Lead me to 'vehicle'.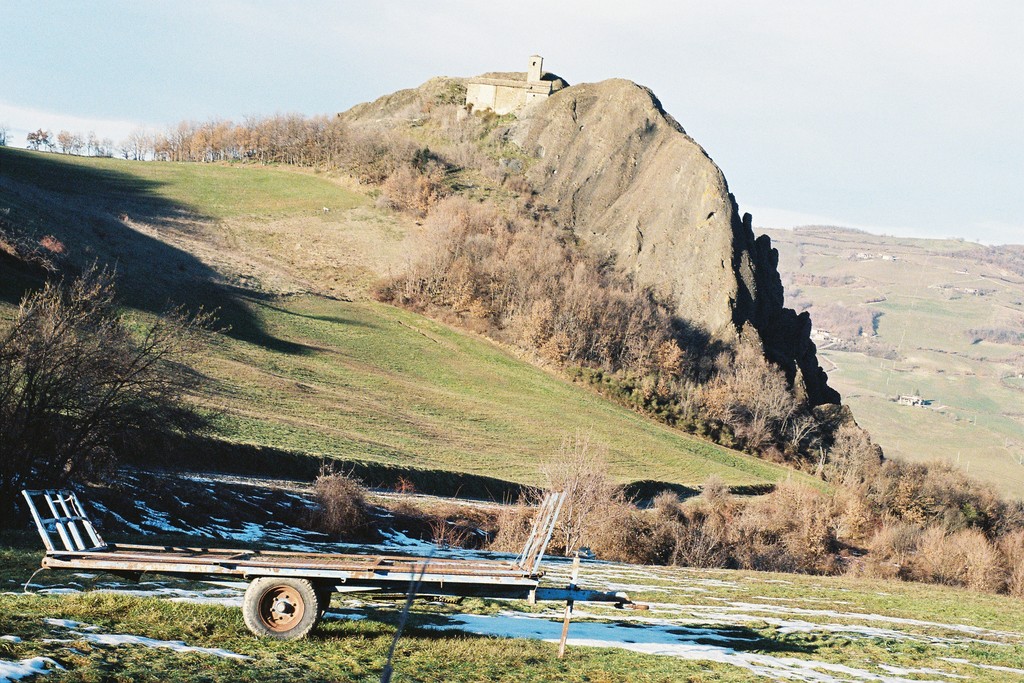
Lead to x1=17, y1=488, x2=632, y2=661.
